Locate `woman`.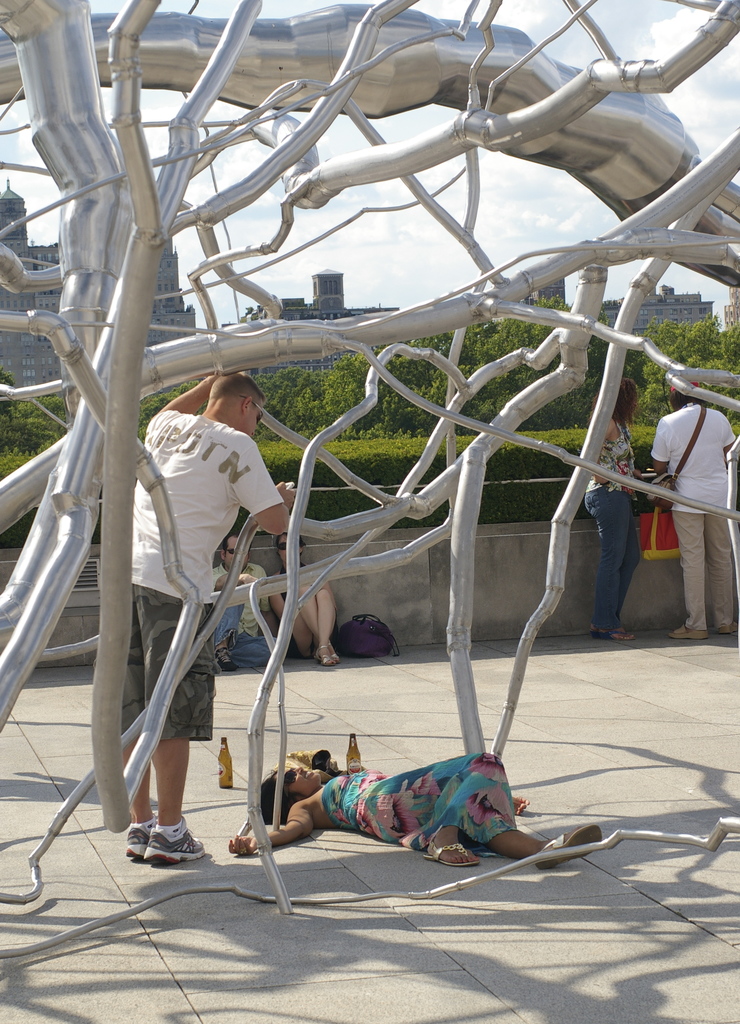
Bounding box: BBox(254, 734, 579, 889).
